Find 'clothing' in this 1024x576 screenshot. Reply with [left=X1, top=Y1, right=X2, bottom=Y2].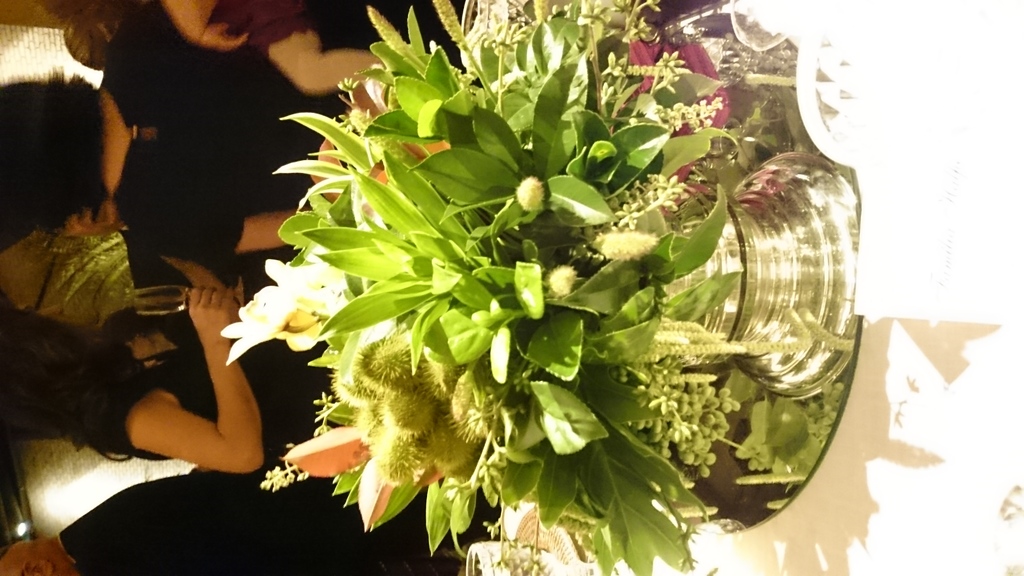
[left=110, top=0, right=350, bottom=277].
